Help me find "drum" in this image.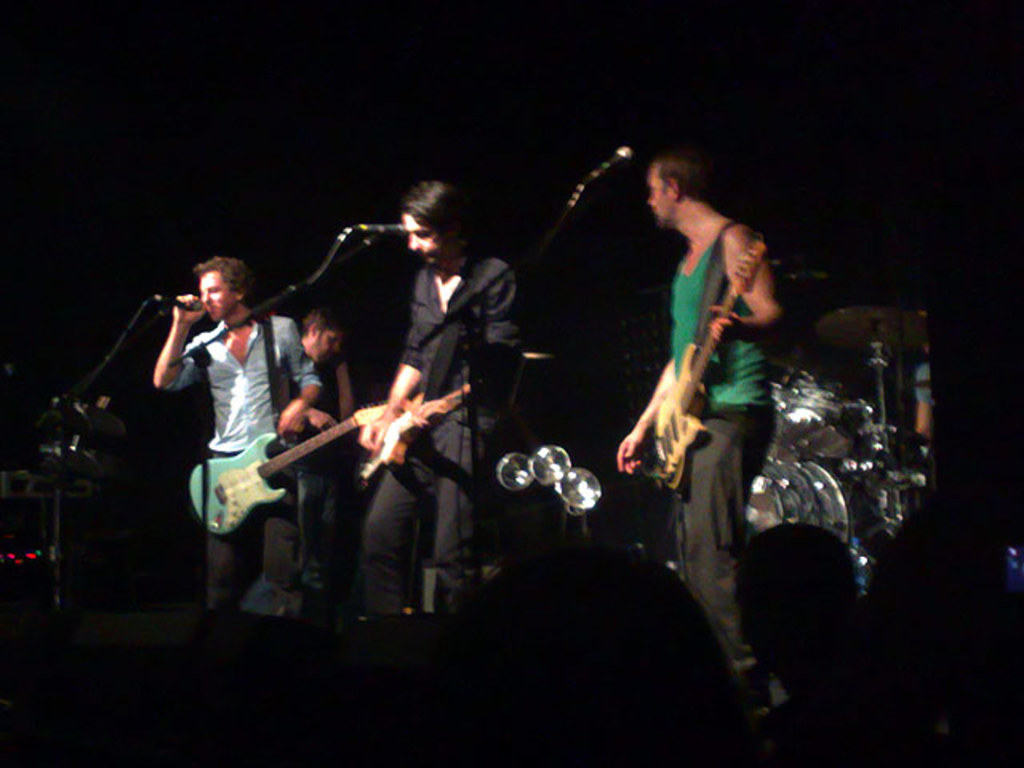
Found it: crop(750, 453, 846, 546).
